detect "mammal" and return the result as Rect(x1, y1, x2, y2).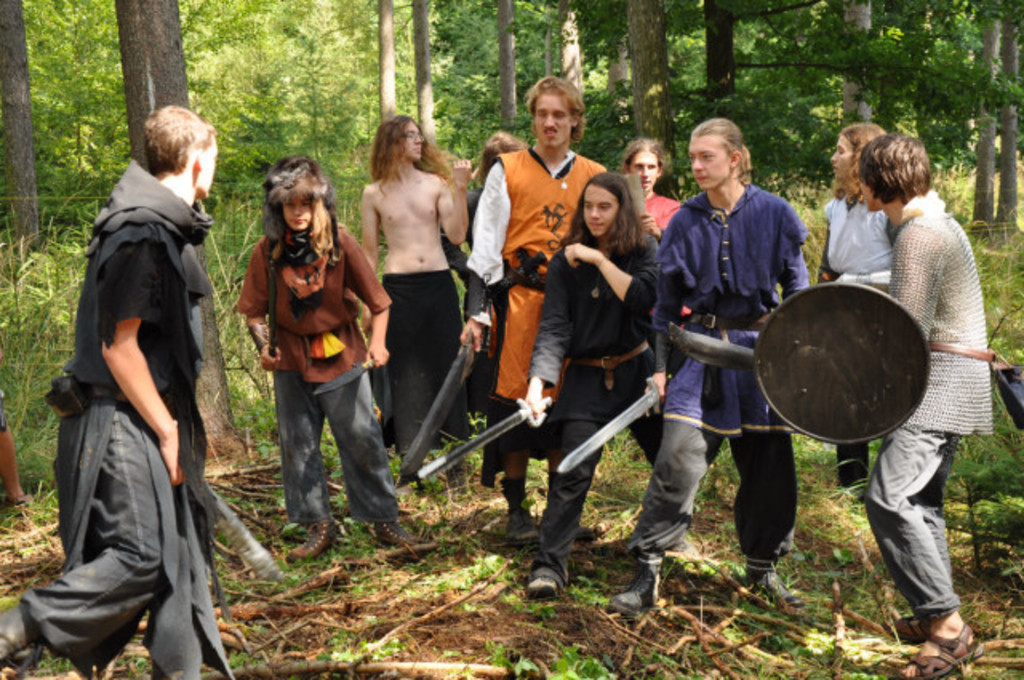
Rect(462, 74, 613, 552).
